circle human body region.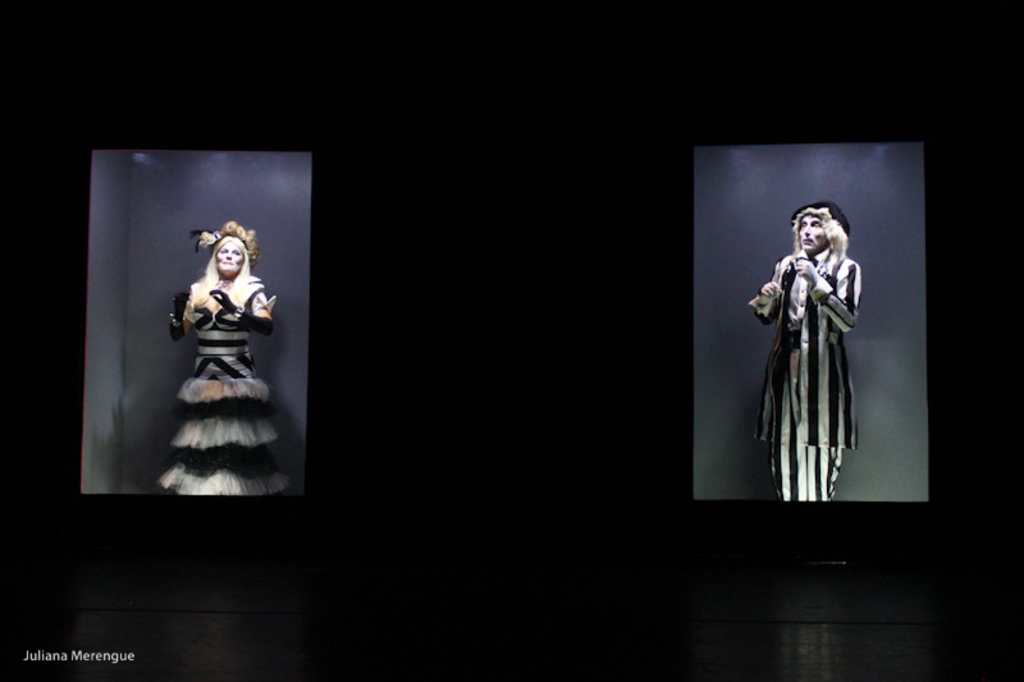
Region: x1=170 y1=266 x2=289 y2=502.
